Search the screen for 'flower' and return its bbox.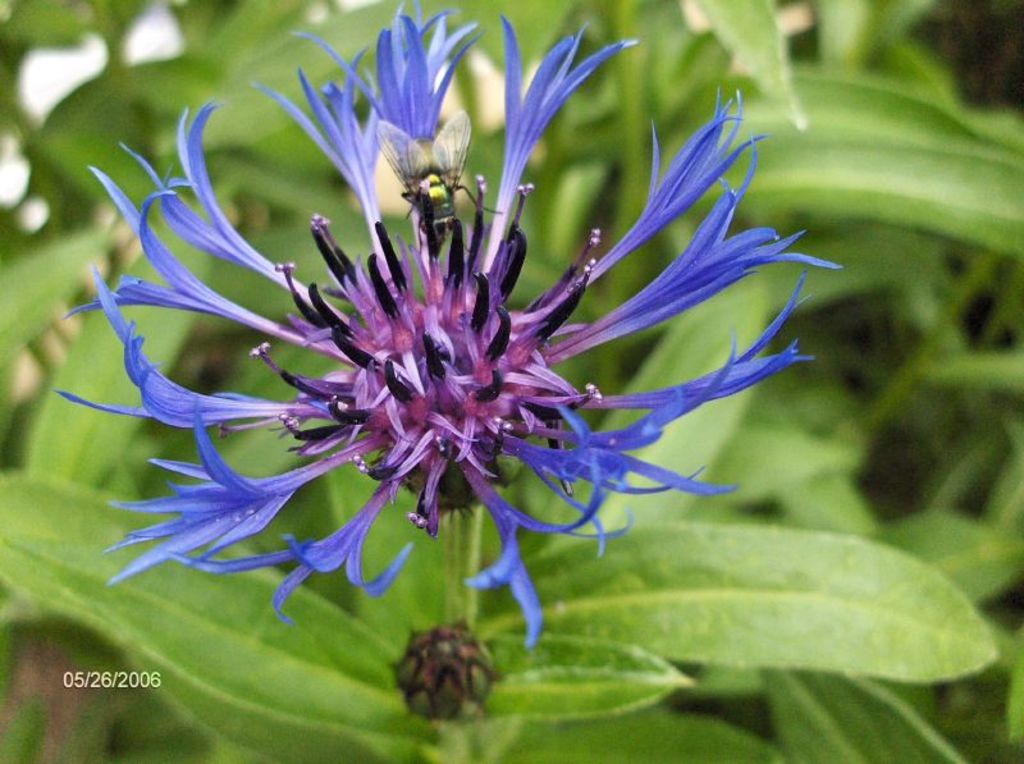
Found: (140,32,869,640).
